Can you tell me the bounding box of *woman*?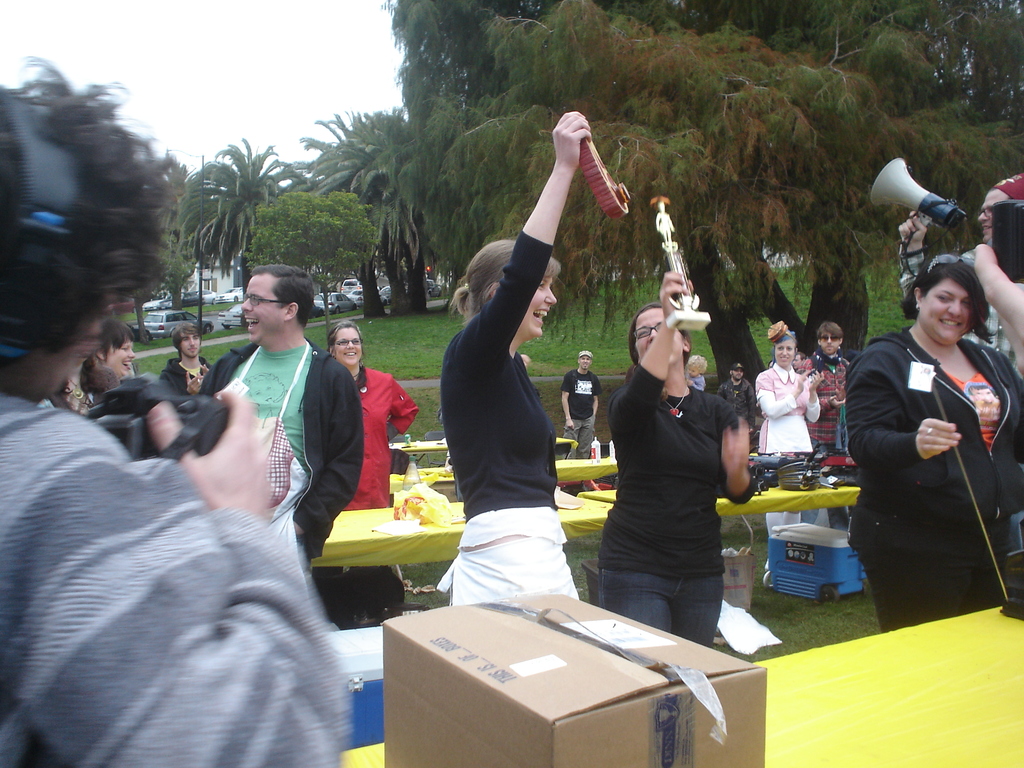
[749,318,820,544].
